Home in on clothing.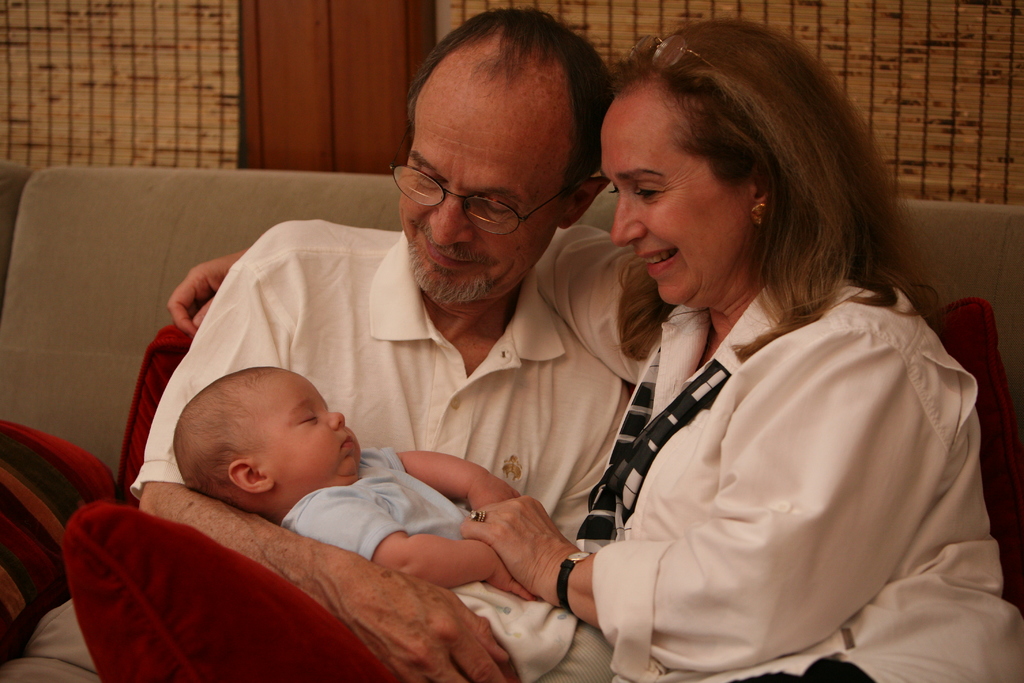
Homed in at (570,220,995,673).
